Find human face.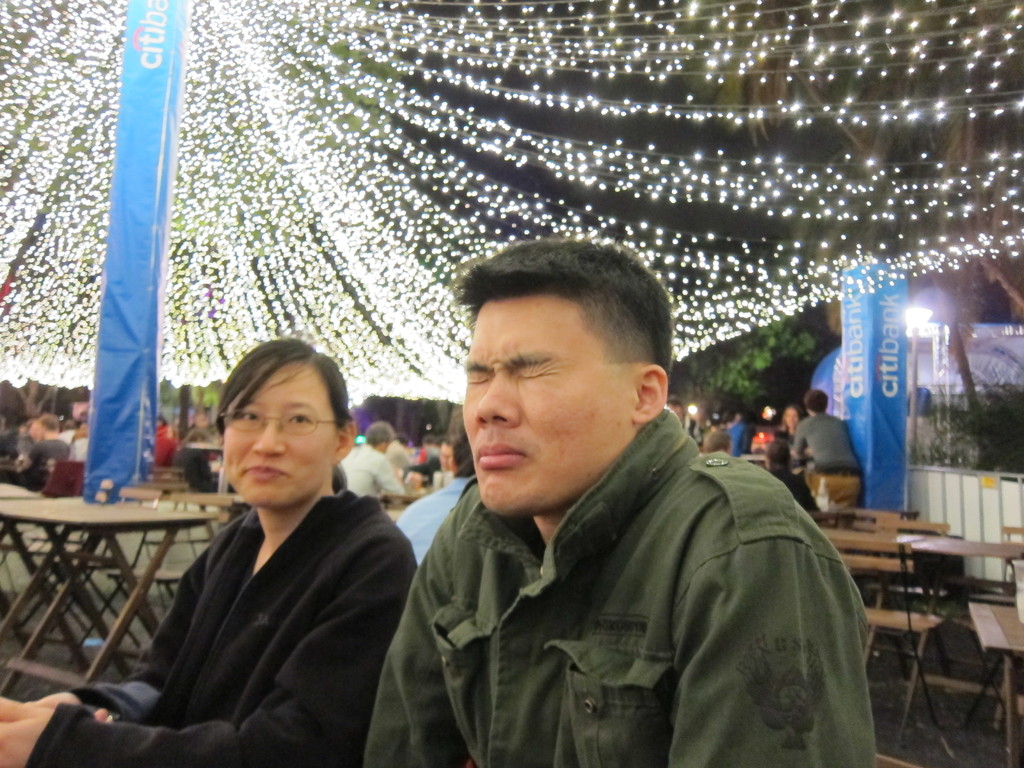
bbox=(225, 360, 335, 507).
